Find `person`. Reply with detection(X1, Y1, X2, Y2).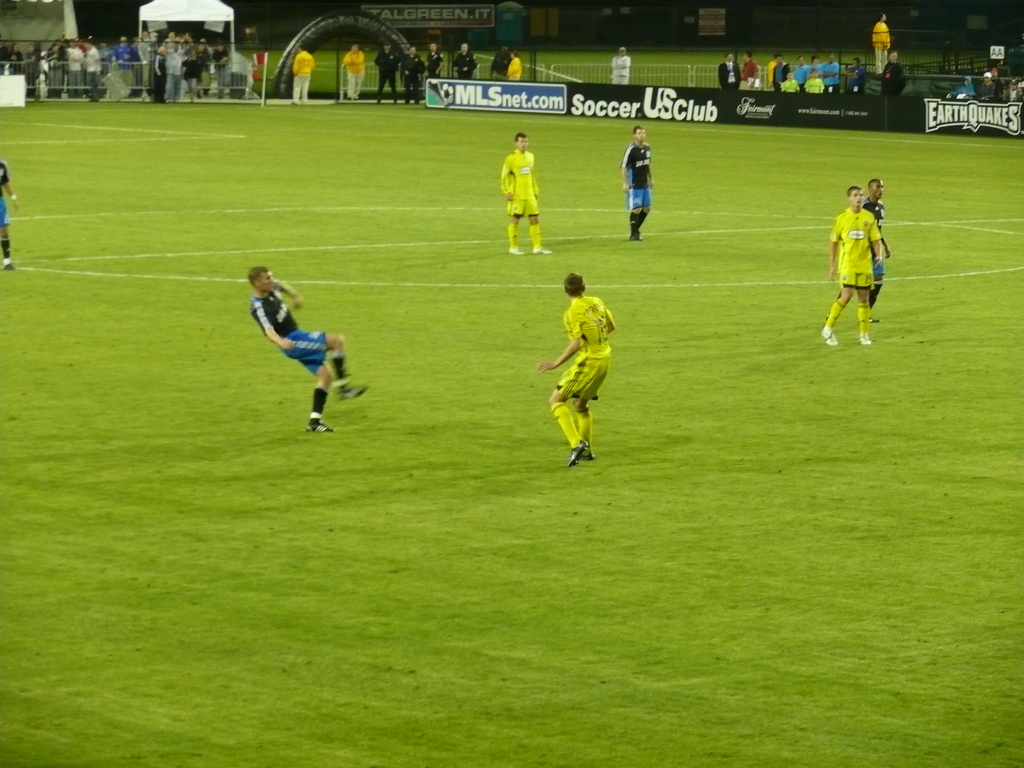
detection(869, 11, 890, 70).
